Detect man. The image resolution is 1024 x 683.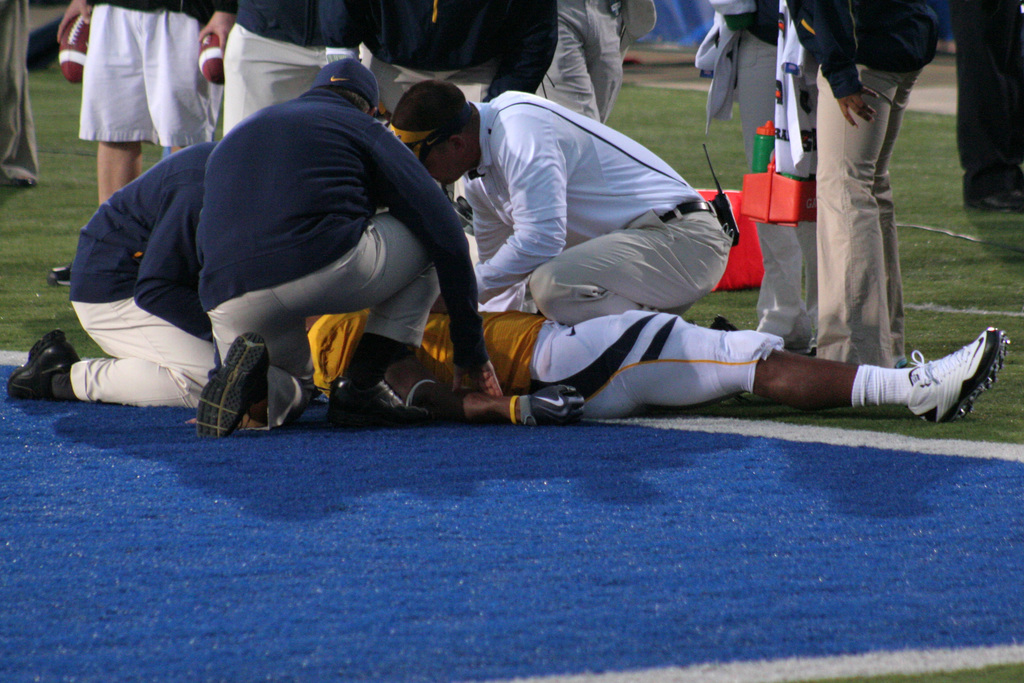
box=[221, 0, 364, 140].
